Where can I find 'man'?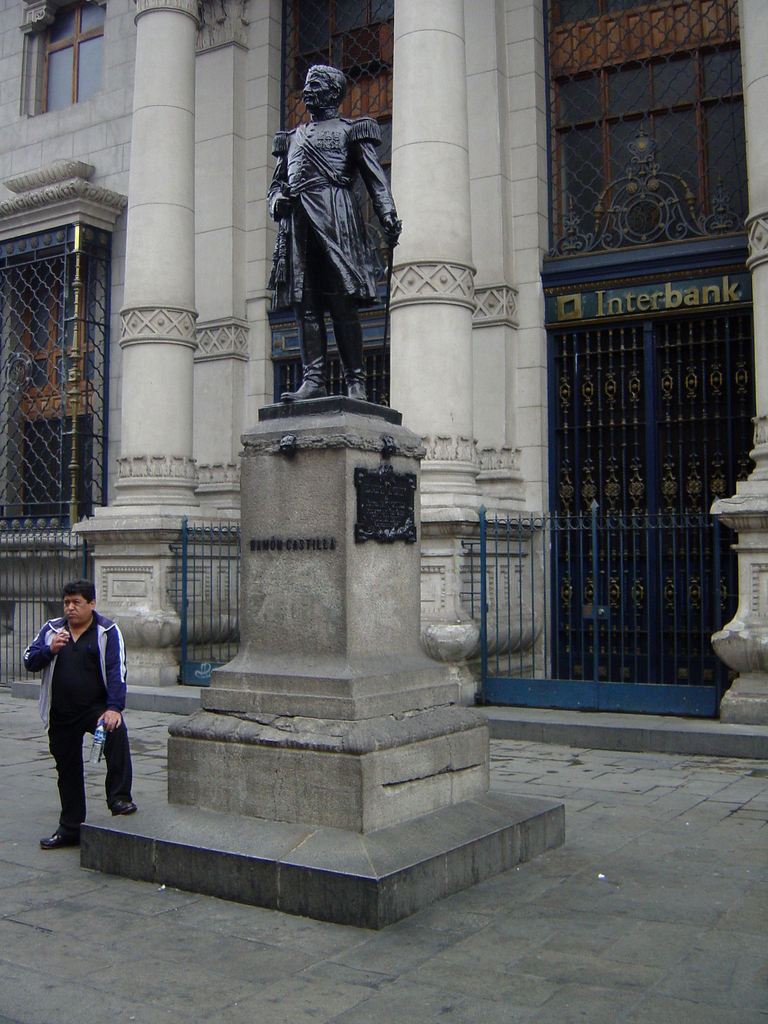
You can find it at locate(275, 60, 408, 401).
